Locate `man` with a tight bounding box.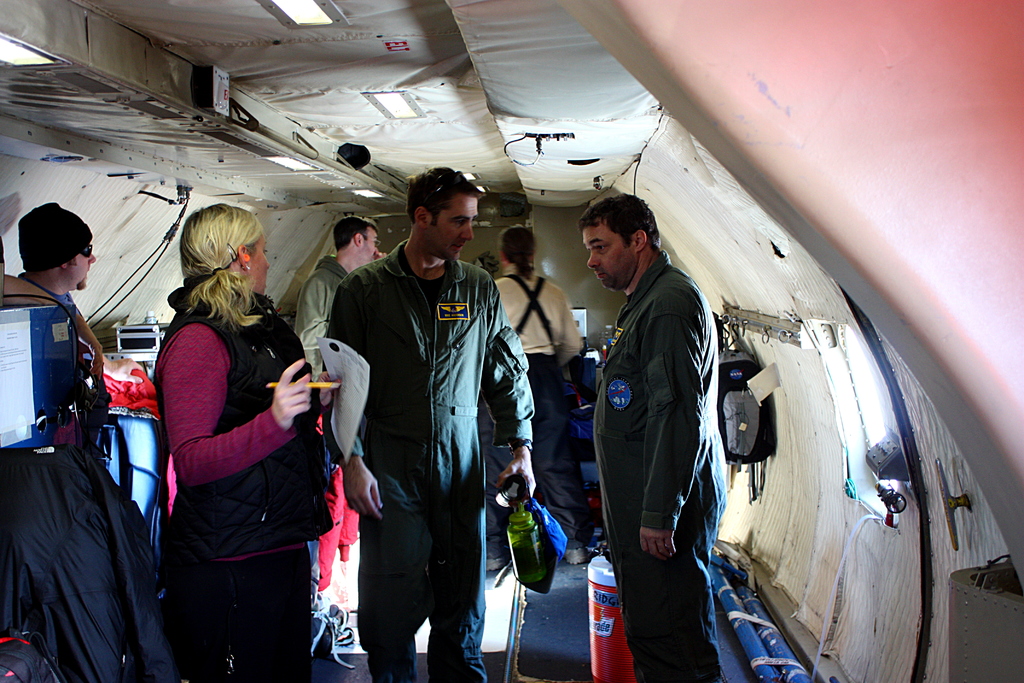
x1=483 y1=219 x2=589 y2=572.
